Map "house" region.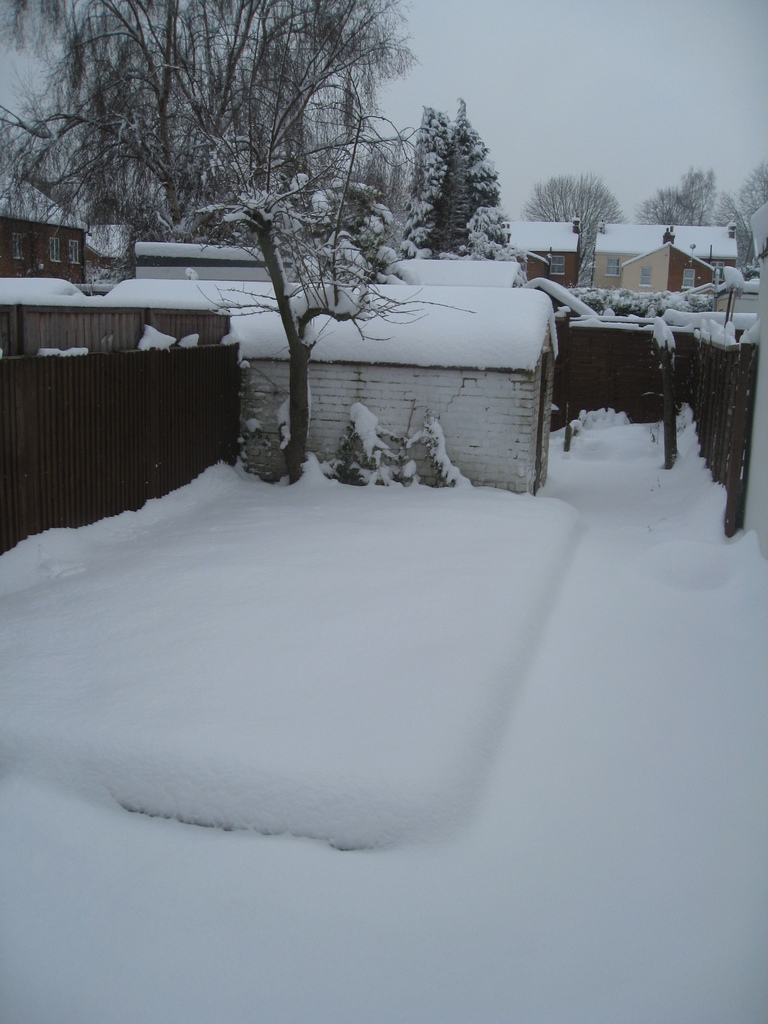
Mapped to <region>93, 285, 563, 493</region>.
